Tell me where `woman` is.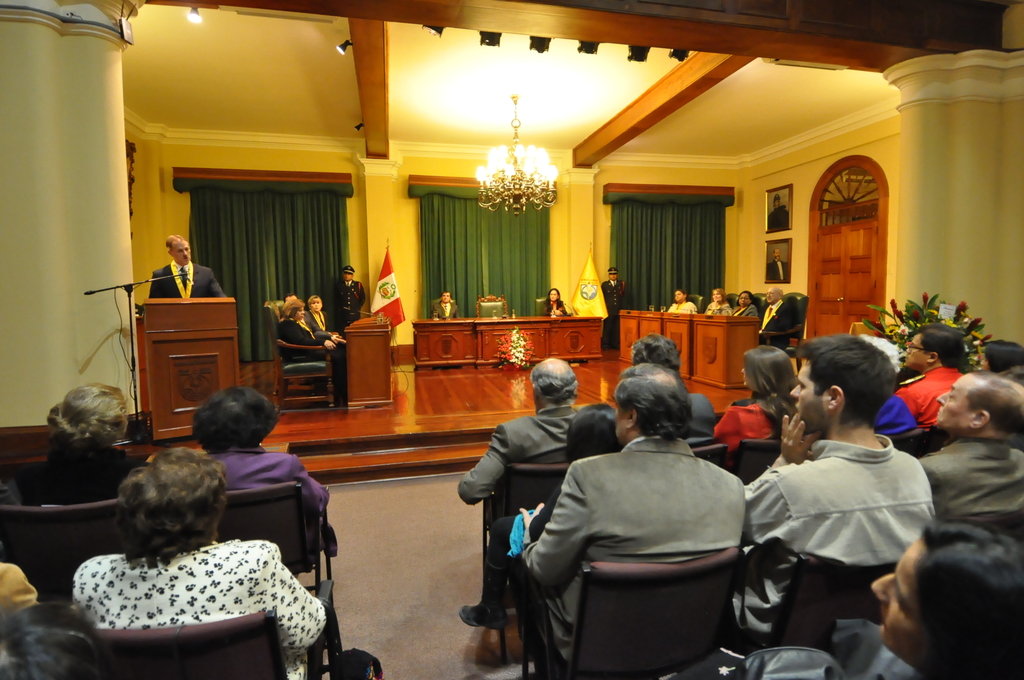
`woman` is at box(726, 292, 762, 318).
